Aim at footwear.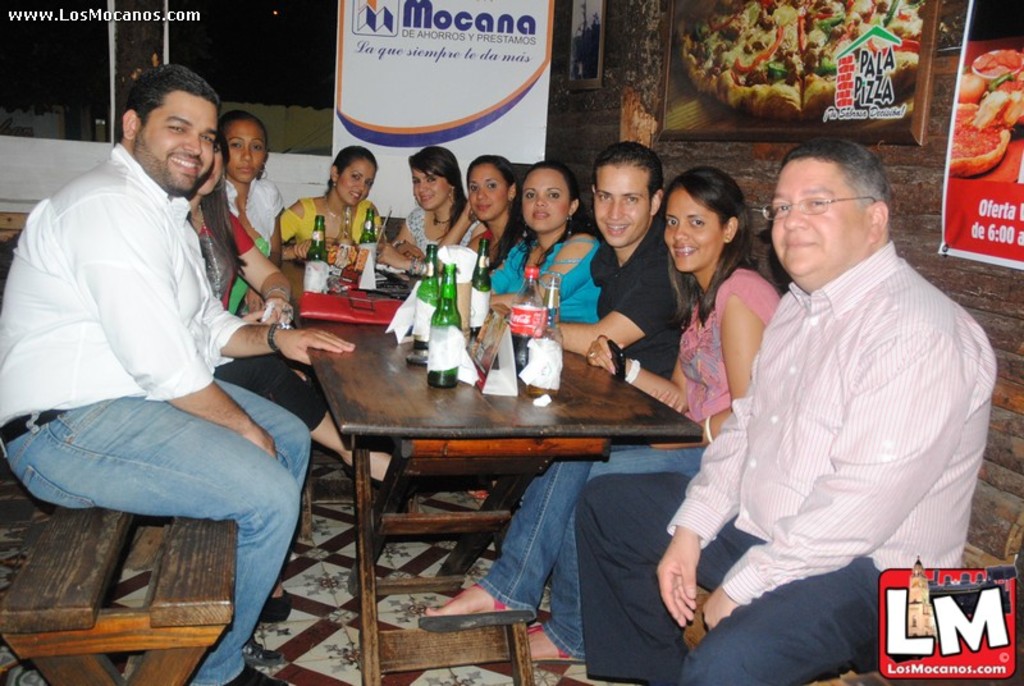
Aimed at bbox=(220, 664, 300, 685).
